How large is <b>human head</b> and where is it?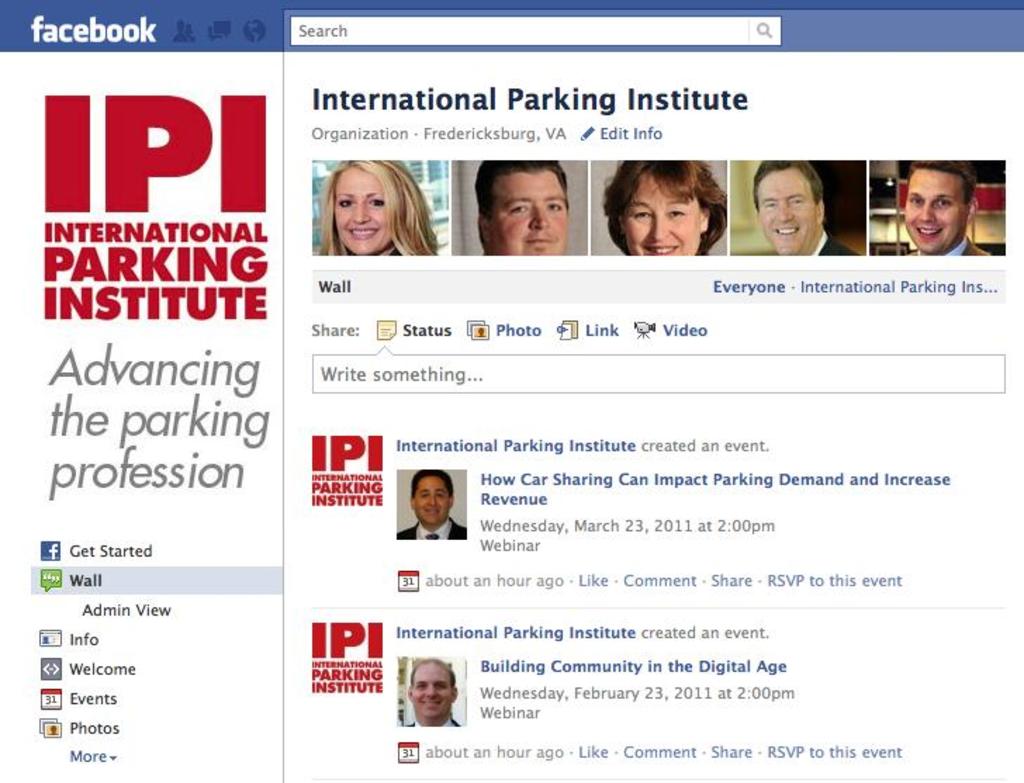
Bounding box: 404:465:461:527.
